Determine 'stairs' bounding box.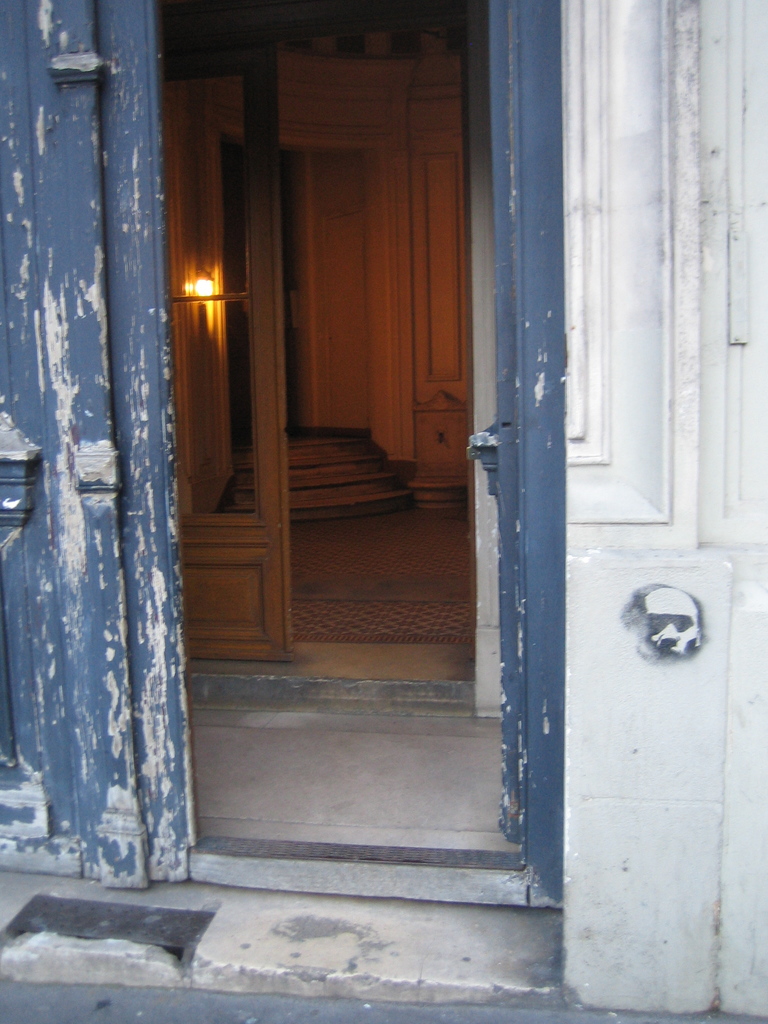
Determined: (x1=228, y1=435, x2=413, y2=515).
